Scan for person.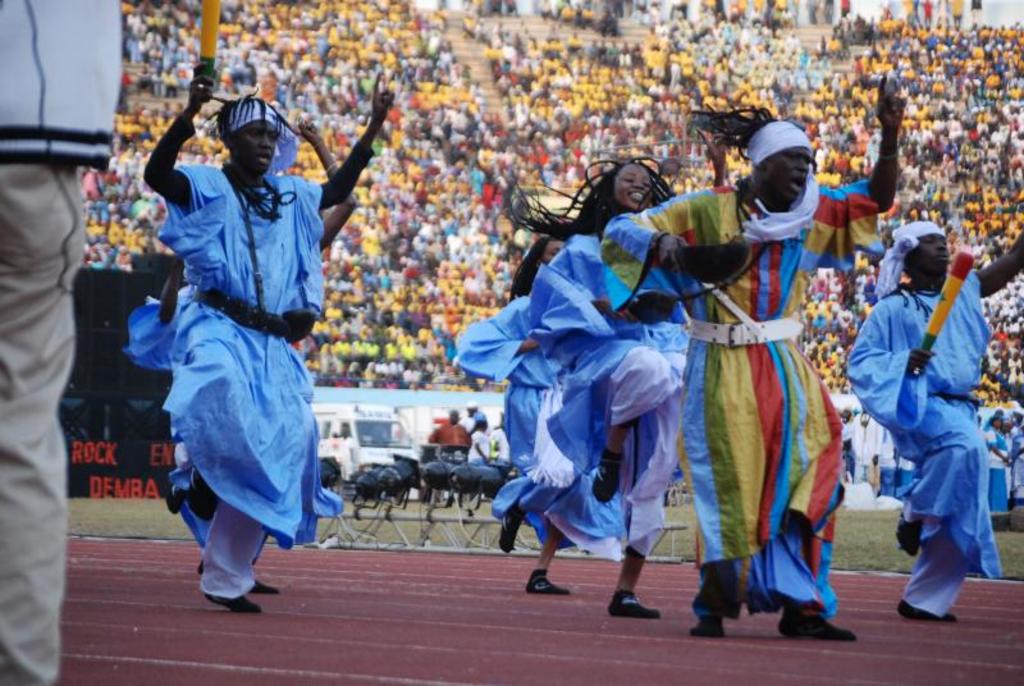
Scan result: 495, 151, 699, 623.
